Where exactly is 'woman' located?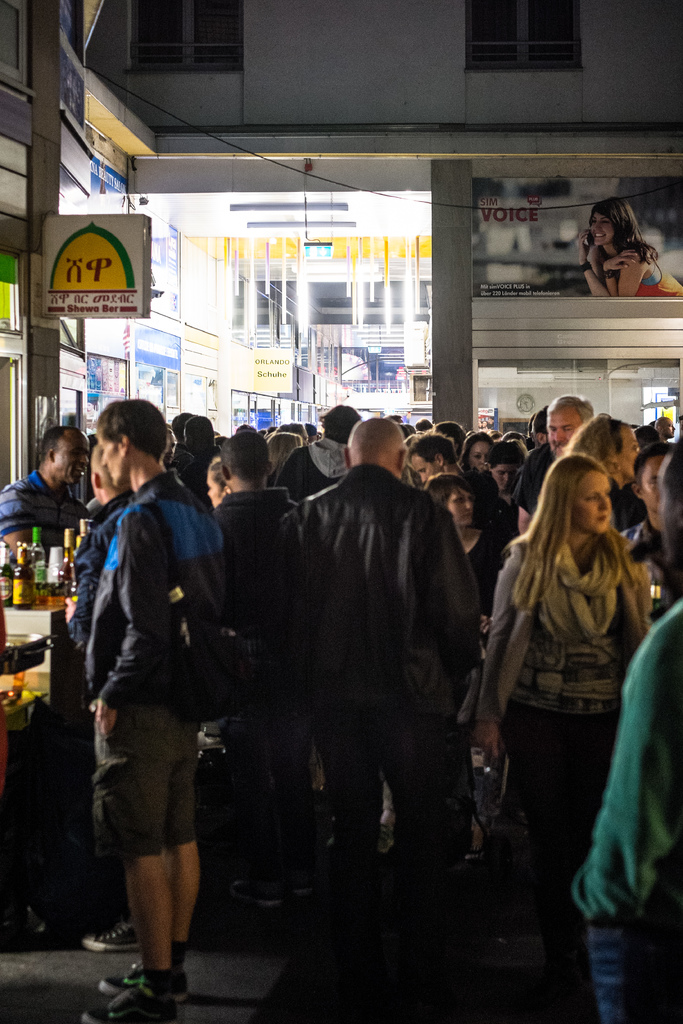
Its bounding box is region(576, 195, 682, 297).
